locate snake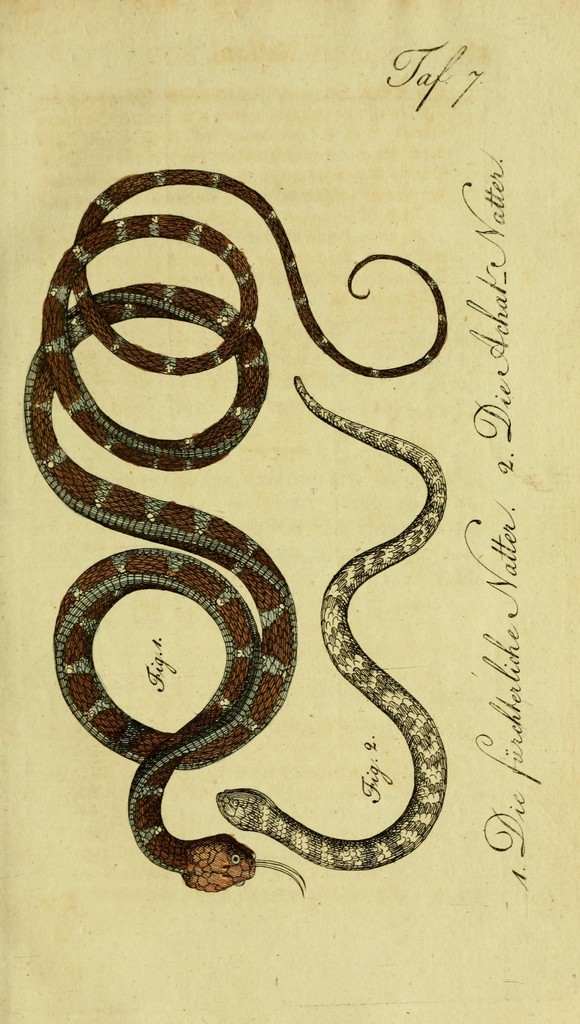
26/169/448/897
